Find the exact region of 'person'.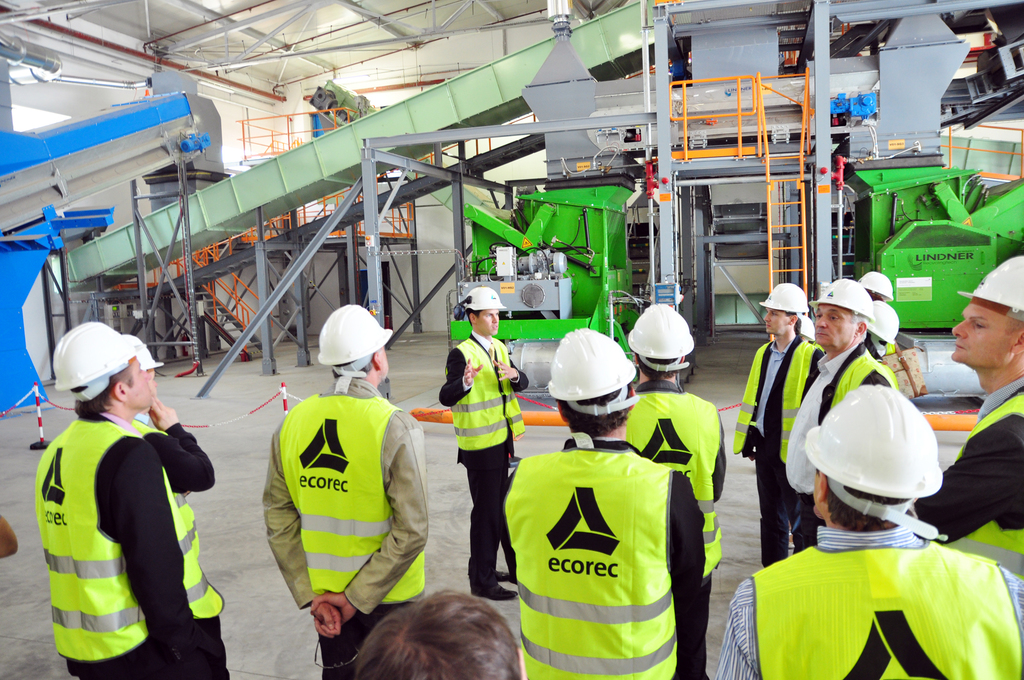
Exact region: BBox(909, 254, 1023, 578).
